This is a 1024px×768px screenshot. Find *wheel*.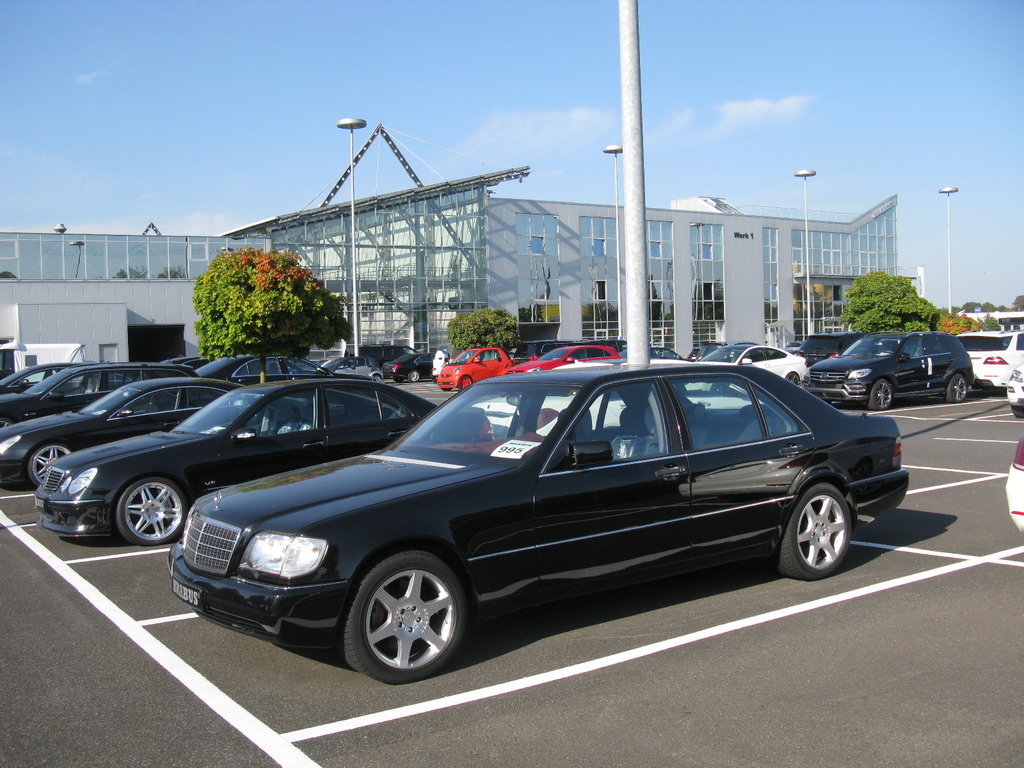
Bounding box: left=868, top=378, right=892, bottom=410.
